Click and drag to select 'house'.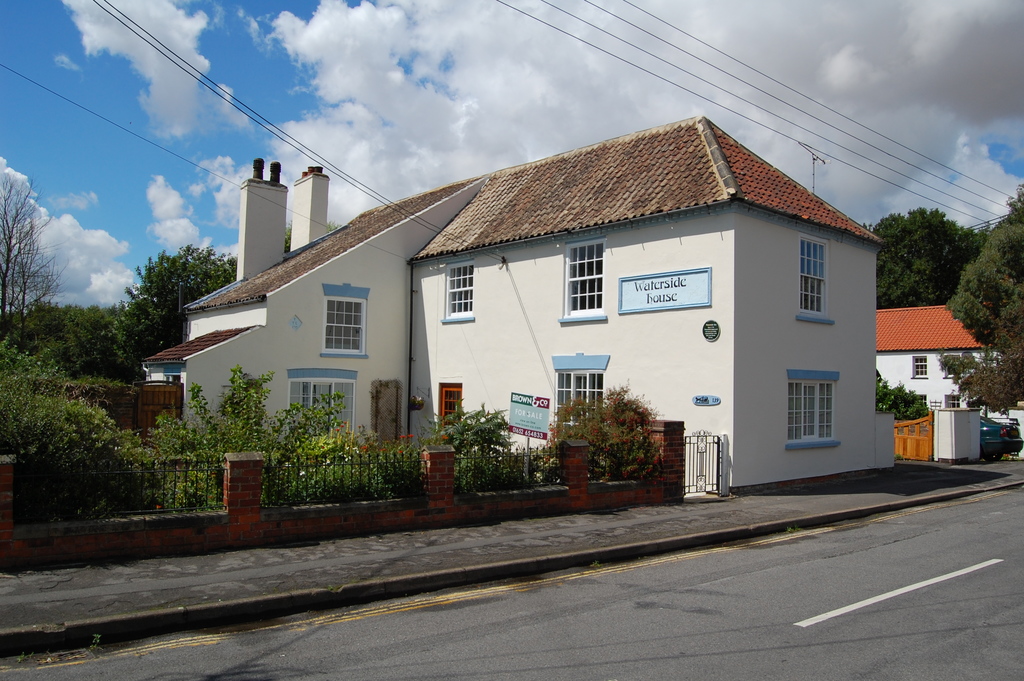
Selection: bbox=[875, 297, 1023, 441].
